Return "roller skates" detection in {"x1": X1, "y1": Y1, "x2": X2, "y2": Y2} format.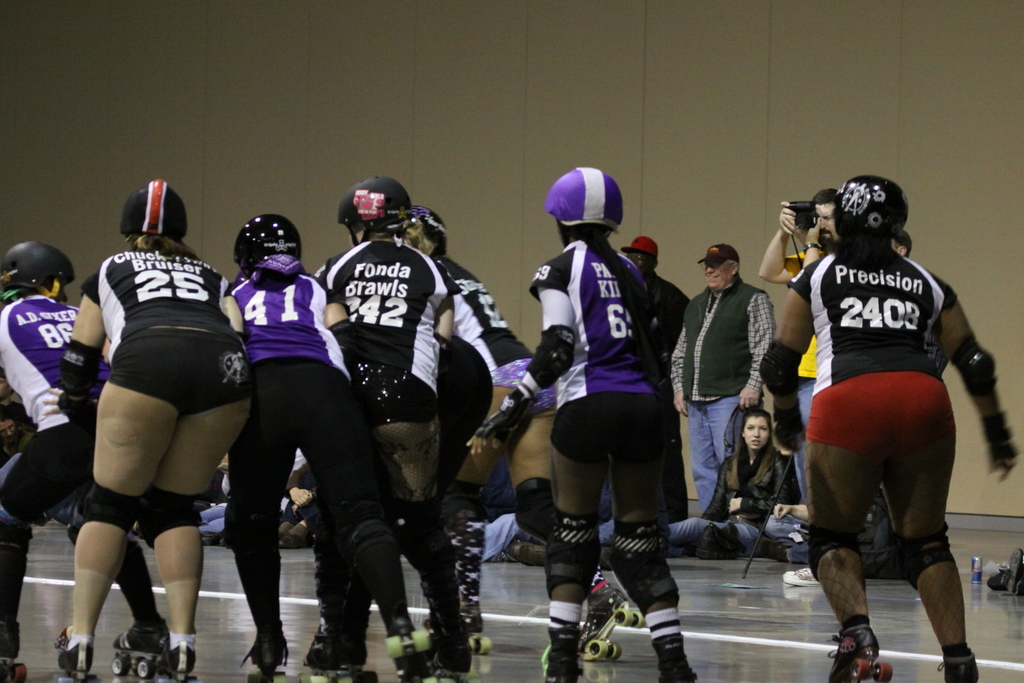
{"x1": 936, "y1": 650, "x2": 984, "y2": 682}.
